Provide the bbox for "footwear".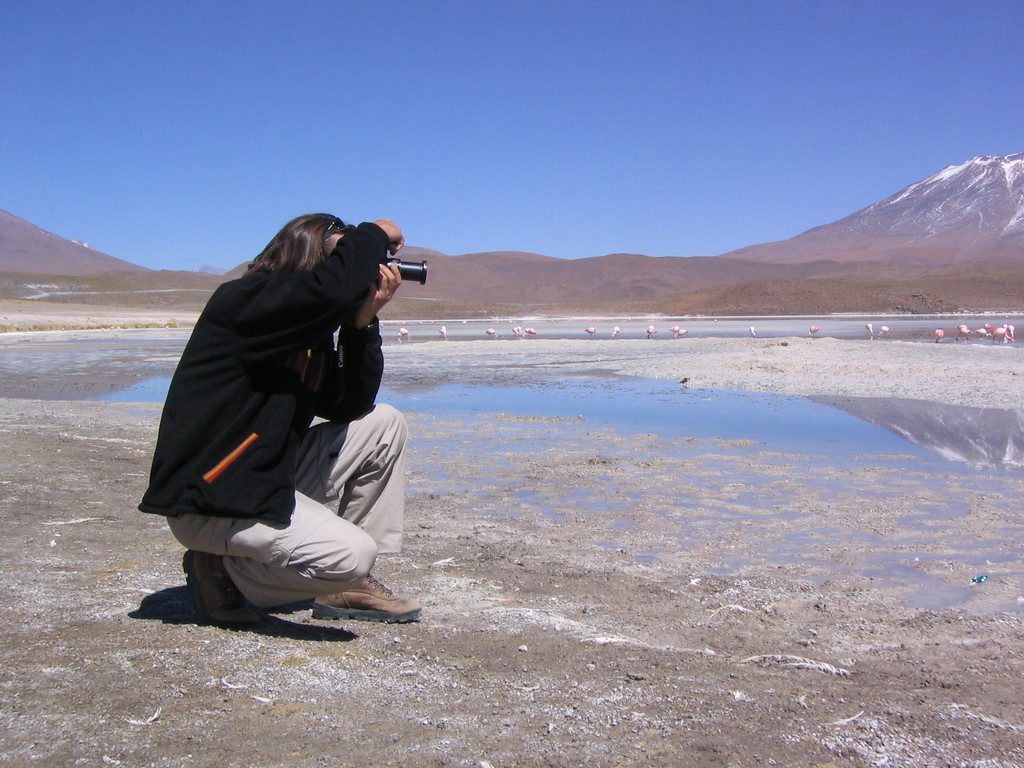
[left=312, top=575, right=423, bottom=627].
